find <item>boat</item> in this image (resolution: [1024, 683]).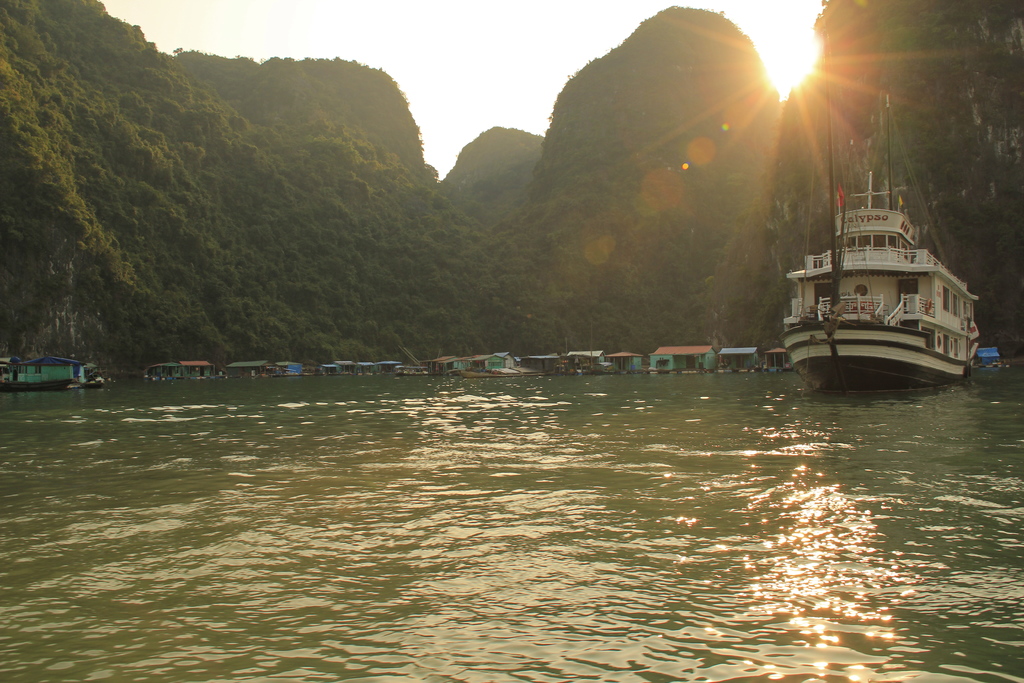
558 348 608 375.
